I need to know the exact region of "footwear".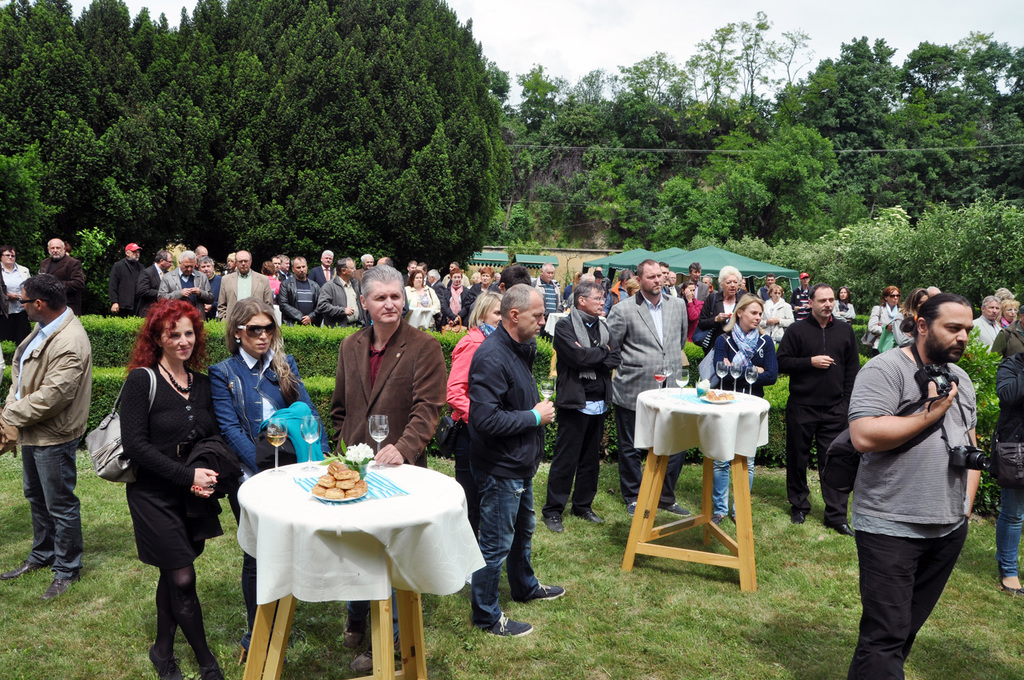
Region: [left=46, top=576, right=76, bottom=596].
